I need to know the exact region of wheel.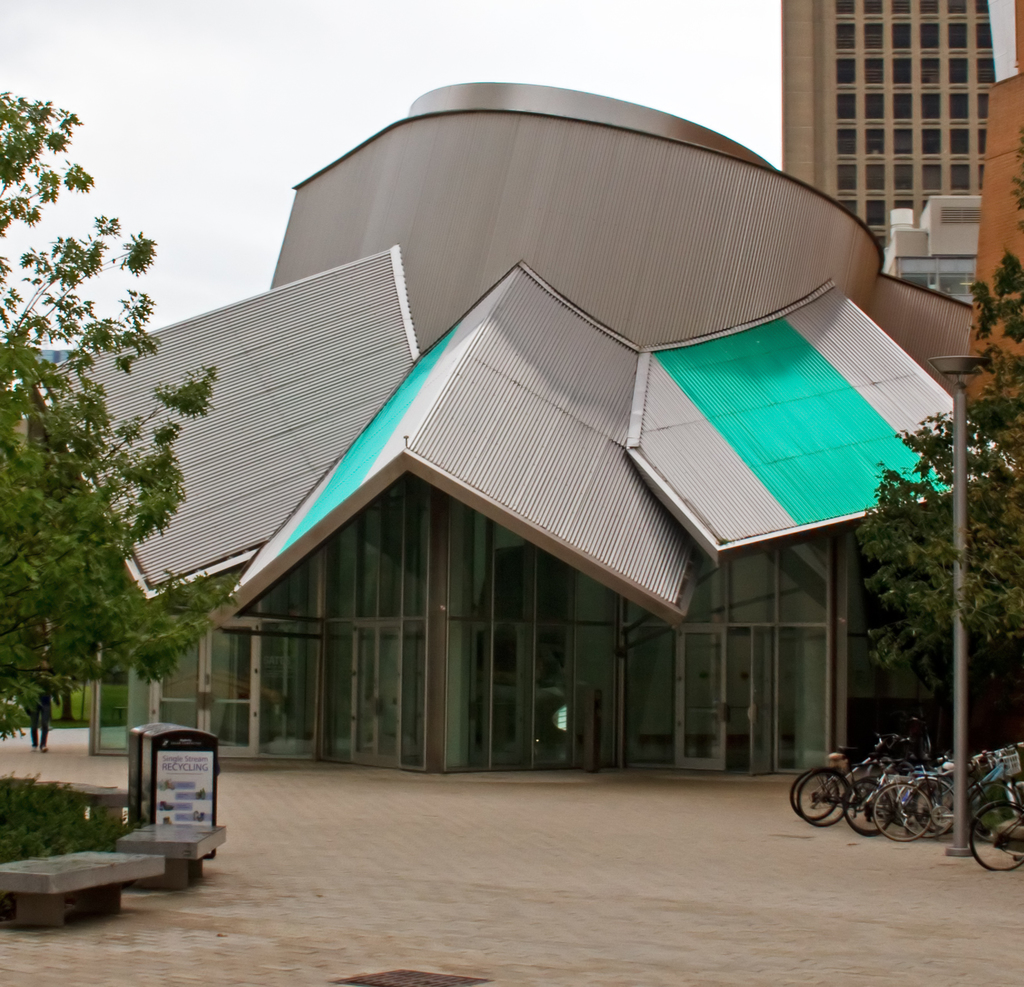
Region: [788, 767, 840, 821].
